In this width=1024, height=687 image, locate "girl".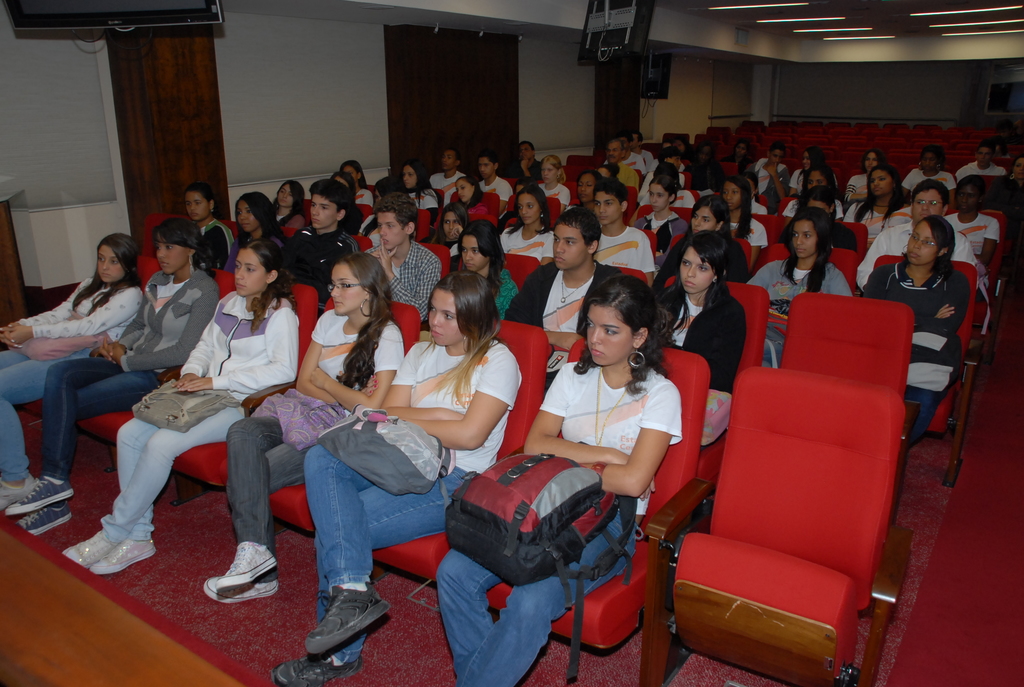
Bounding box: 339:157:374:223.
